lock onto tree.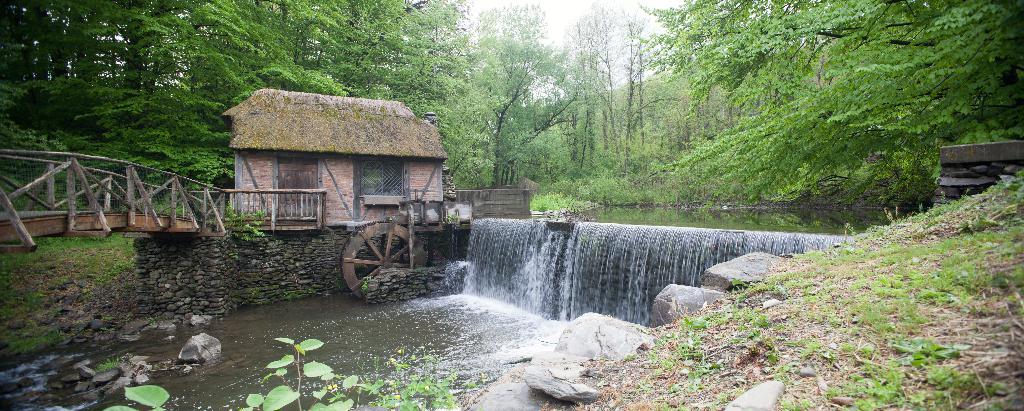
Locked: (left=499, top=47, right=607, bottom=172).
